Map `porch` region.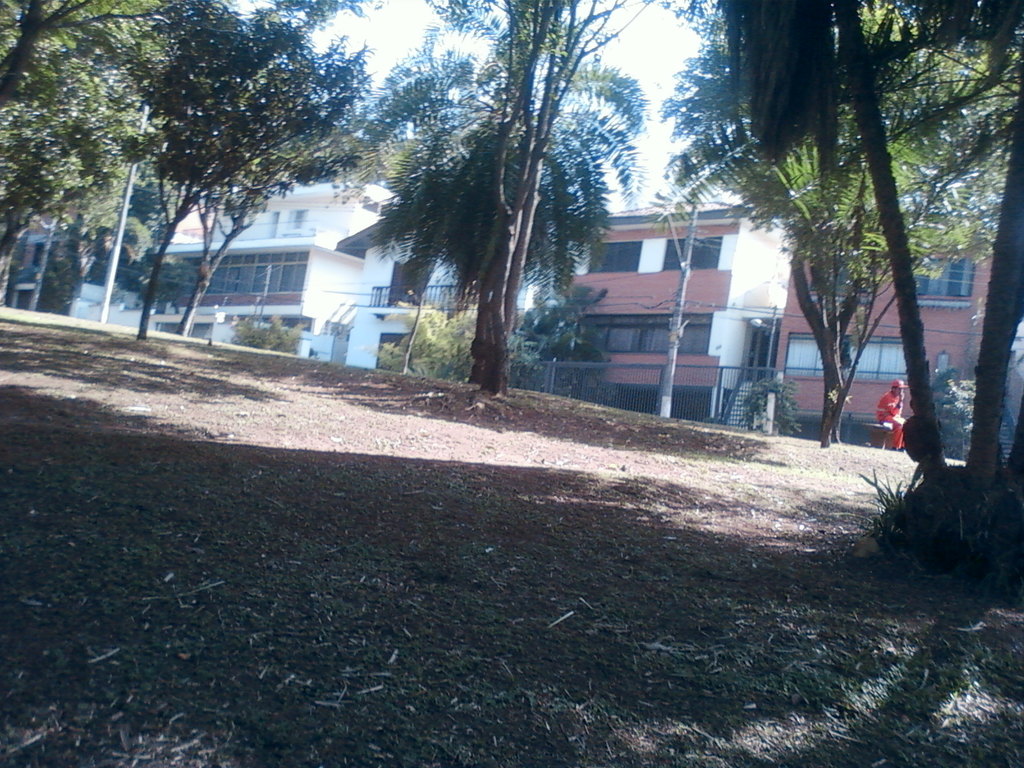
Mapped to <bbox>91, 262, 314, 357</bbox>.
